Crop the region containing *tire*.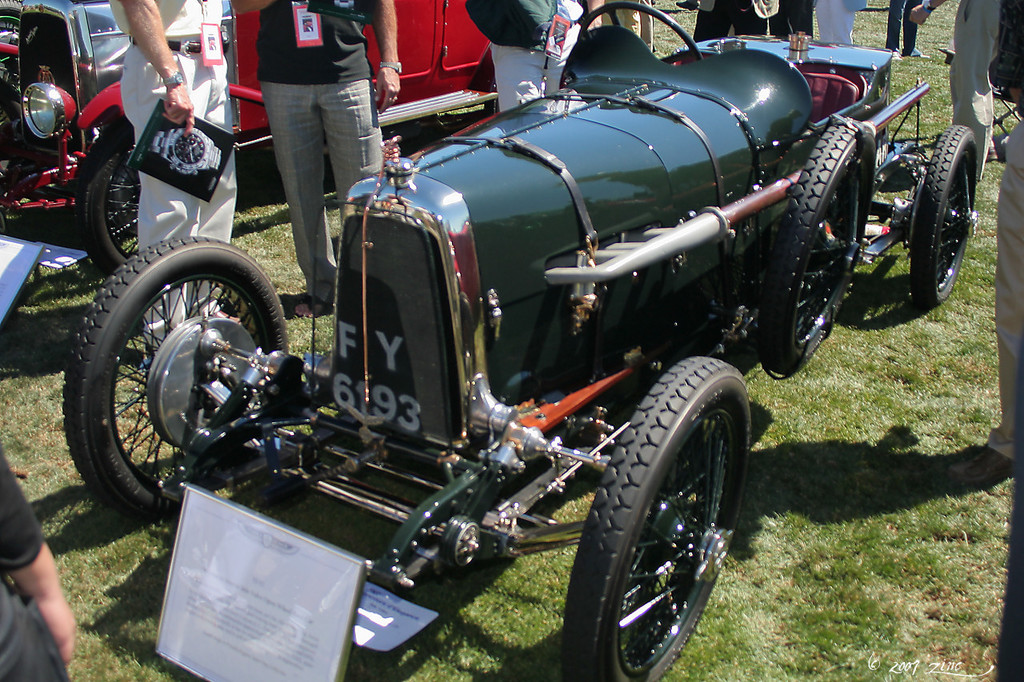
Crop region: <bbox>0, 1, 23, 128</bbox>.
